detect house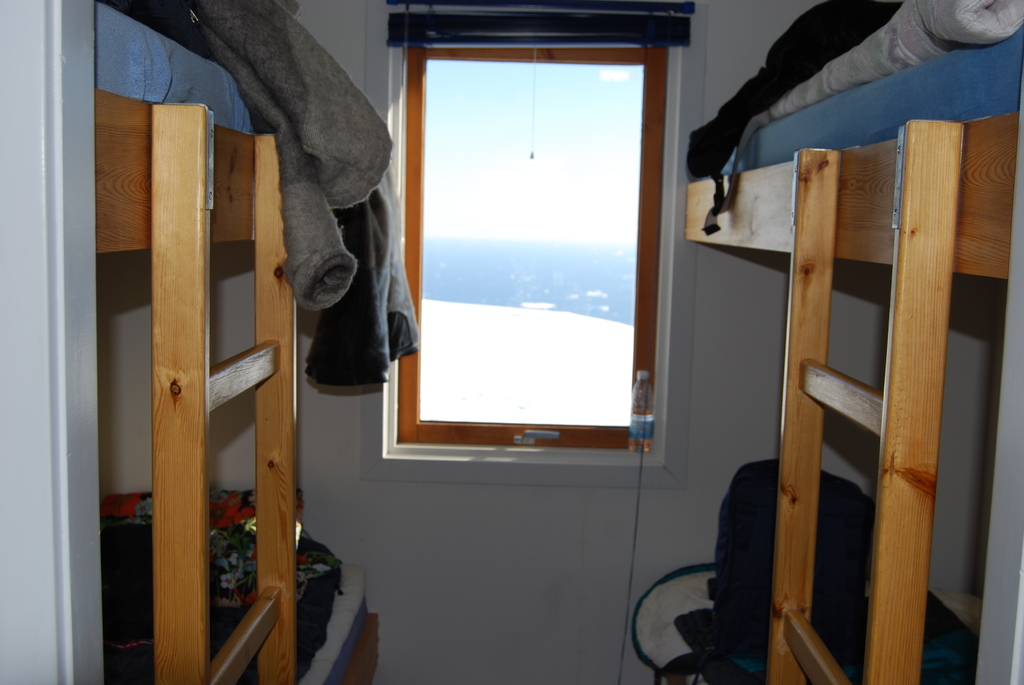
select_region(0, 0, 1023, 684)
